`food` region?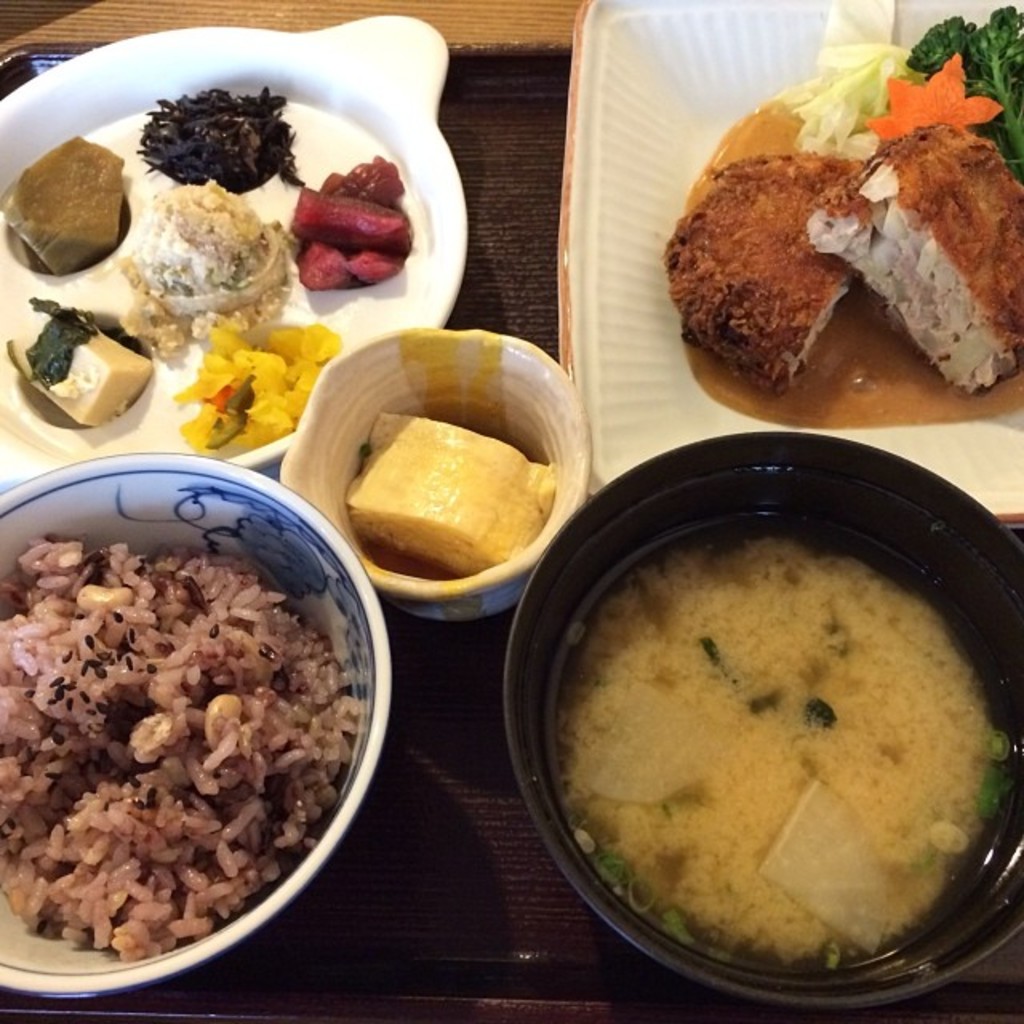
[x1=664, y1=0, x2=1022, y2=419]
